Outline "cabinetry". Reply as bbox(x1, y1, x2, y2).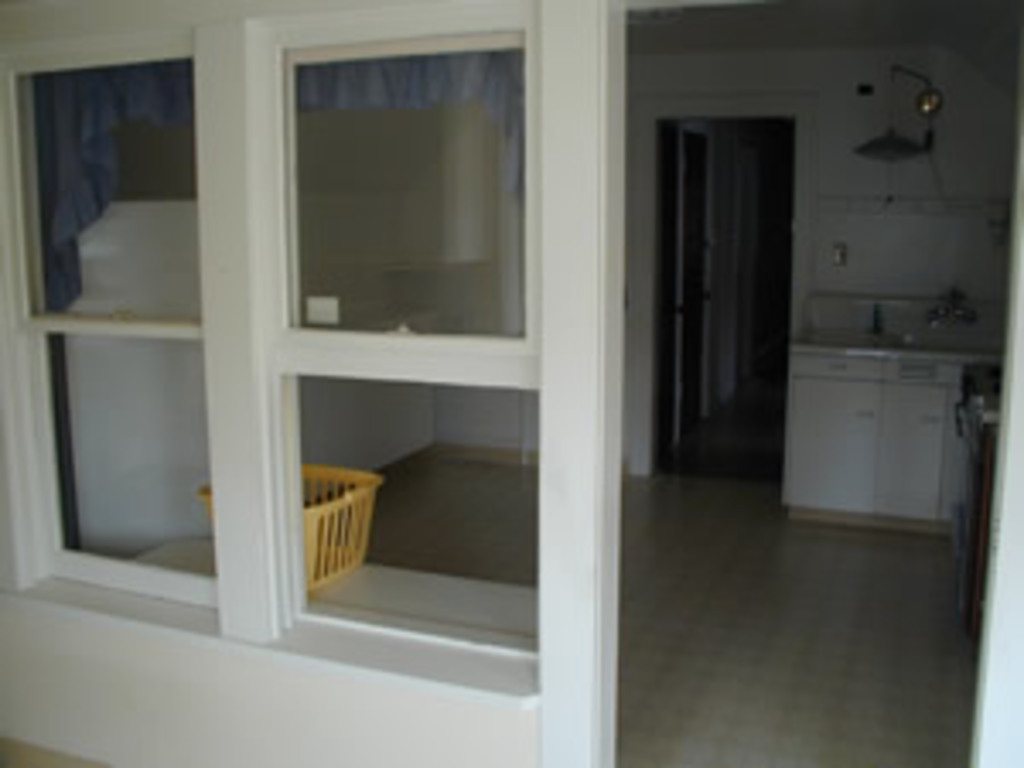
bbox(782, 358, 969, 532).
